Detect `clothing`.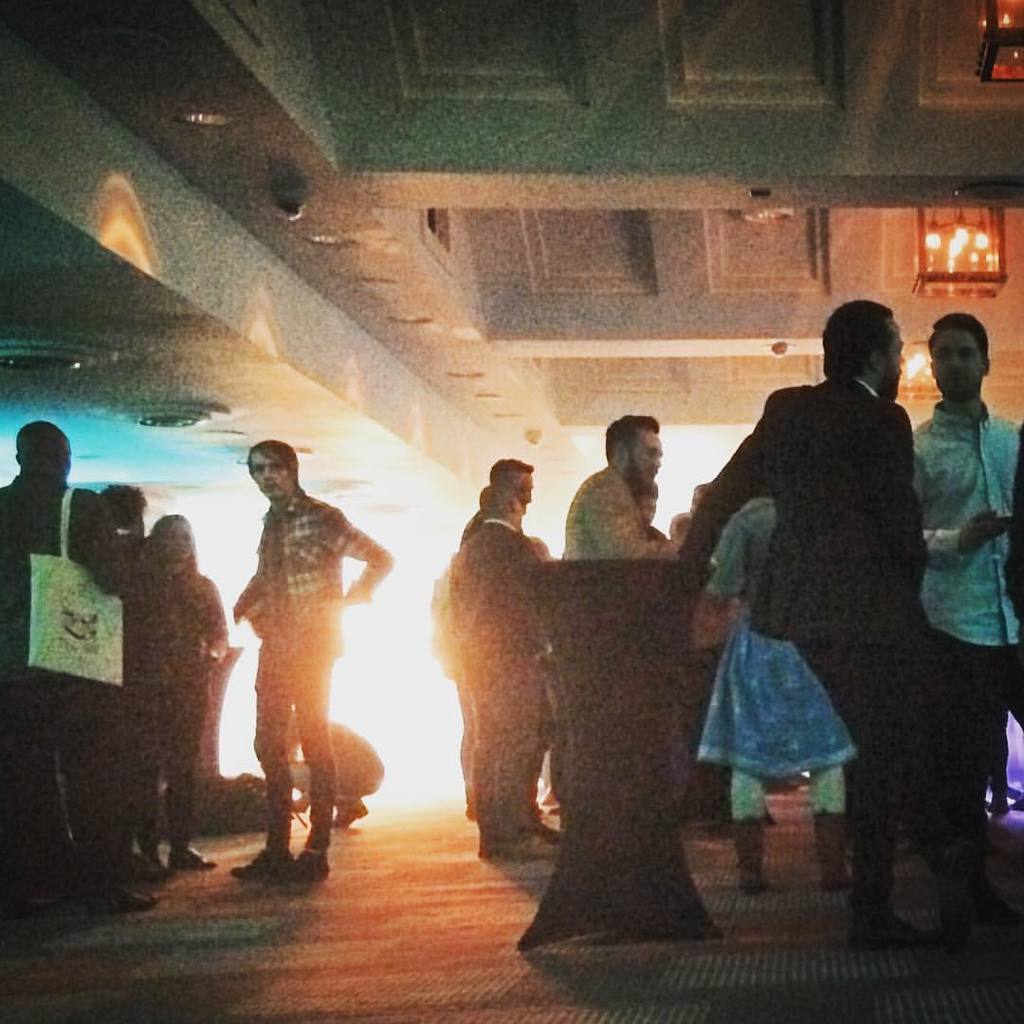
Detected at x1=288 y1=716 x2=387 y2=814.
